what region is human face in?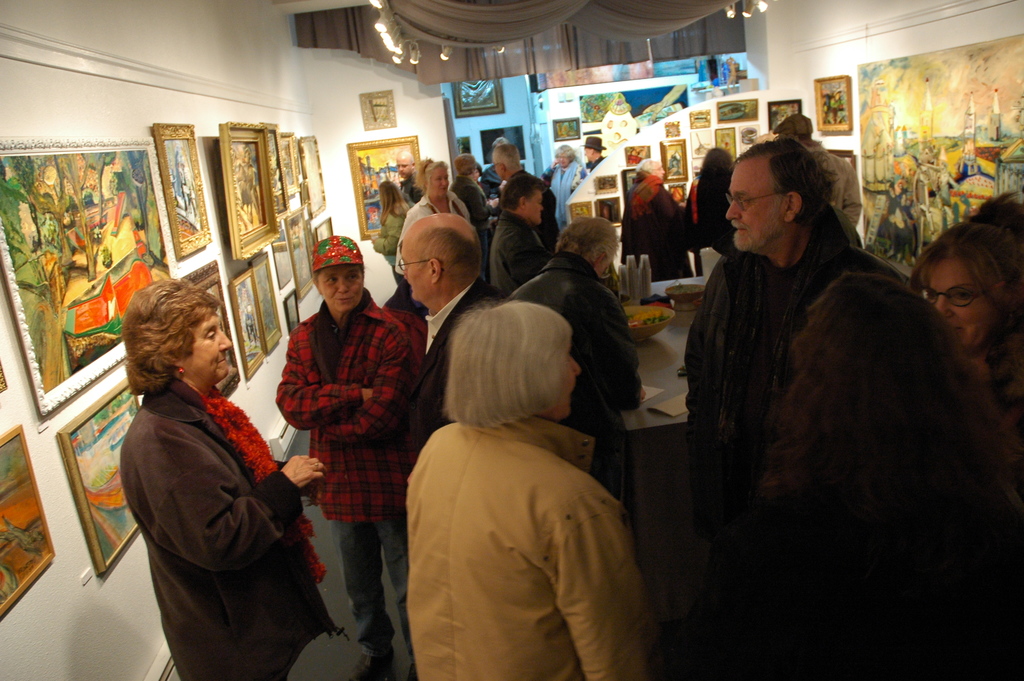
detection(724, 151, 785, 252).
